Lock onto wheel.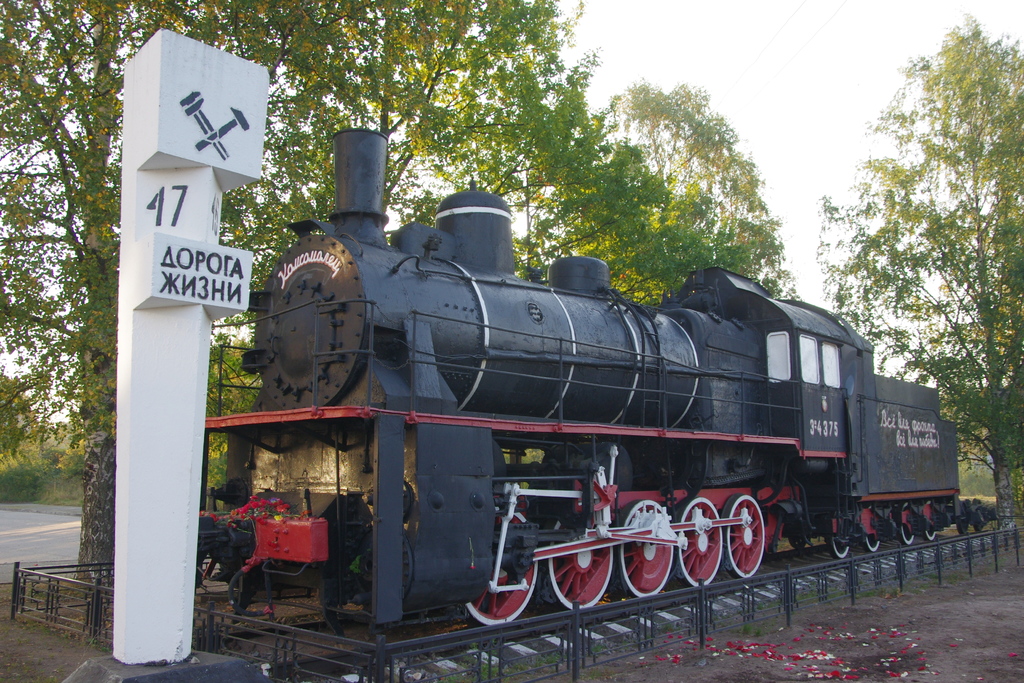
Locked: bbox=(725, 490, 766, 582).
